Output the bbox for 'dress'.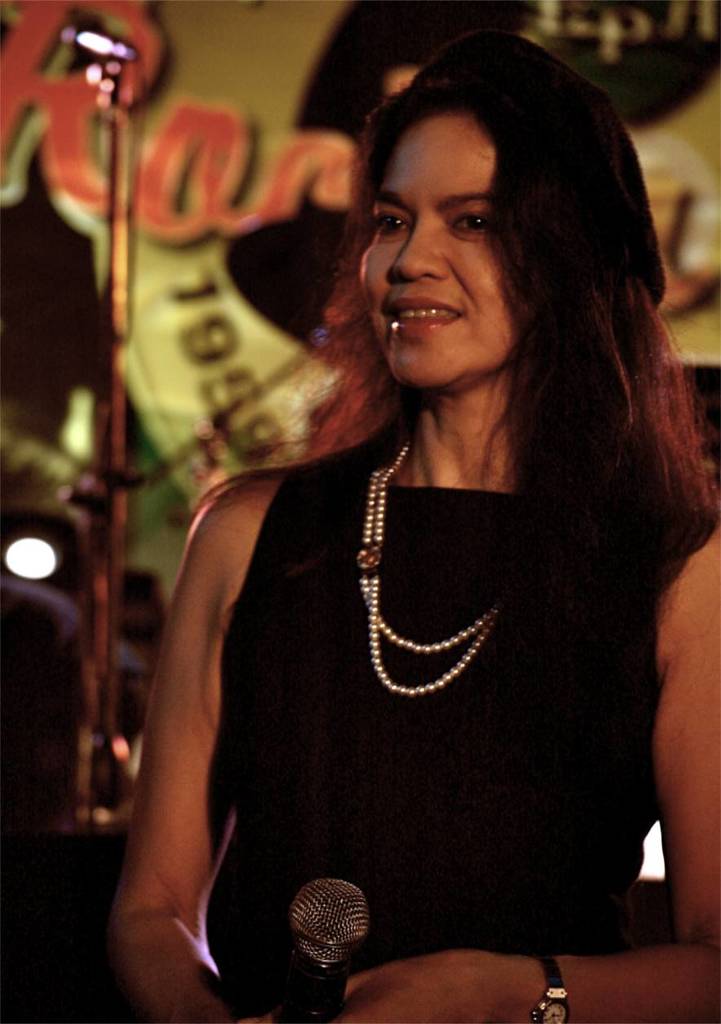
(229, 473, 719, 1018).
